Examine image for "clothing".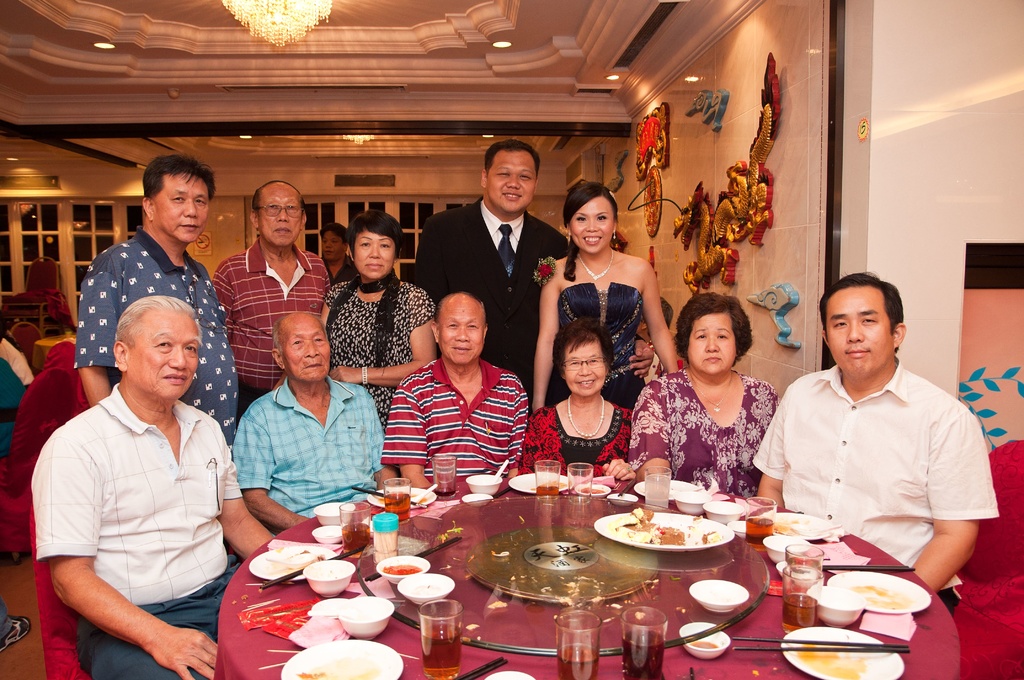
Examination result: x1=233 y1=362 x2=384 y2=546.
